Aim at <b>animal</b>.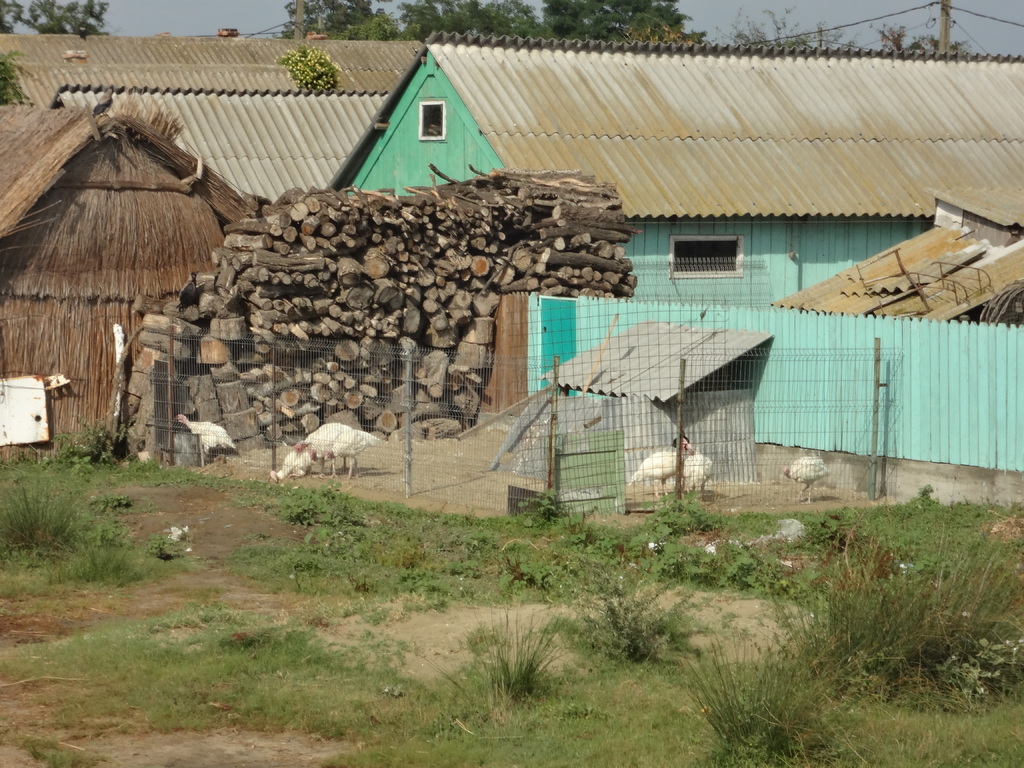
Aimed at region(173, 413, 238, 465).
